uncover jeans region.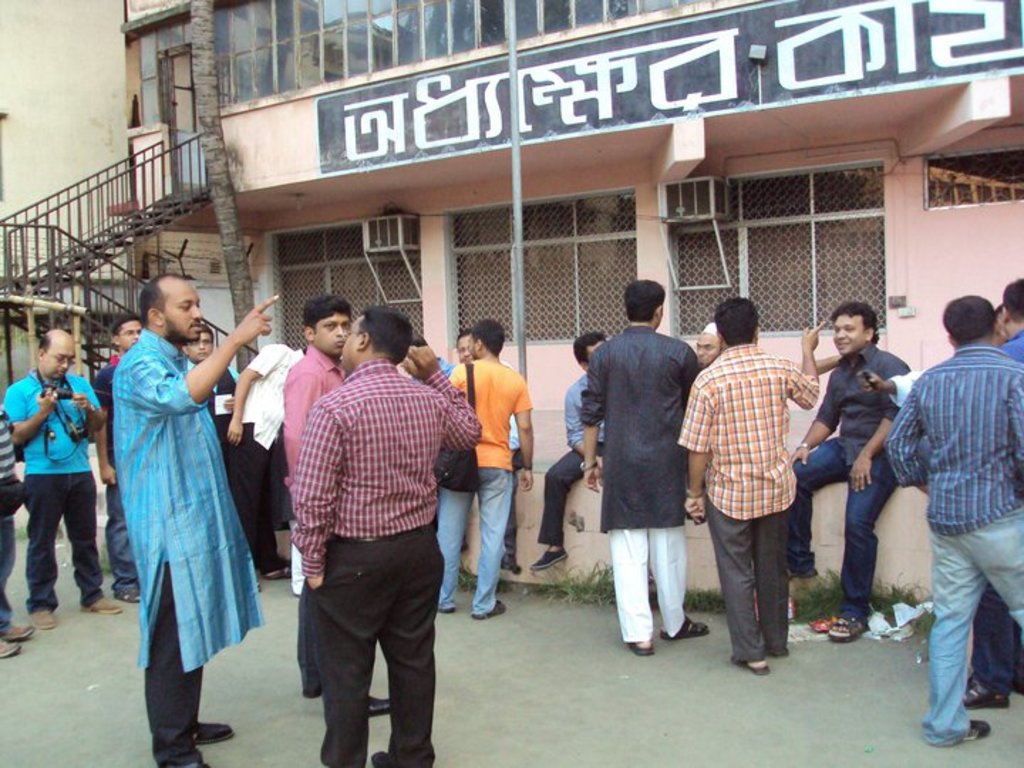
Uncovered: (x1=784, y1=435, x2=899, y2=623).
